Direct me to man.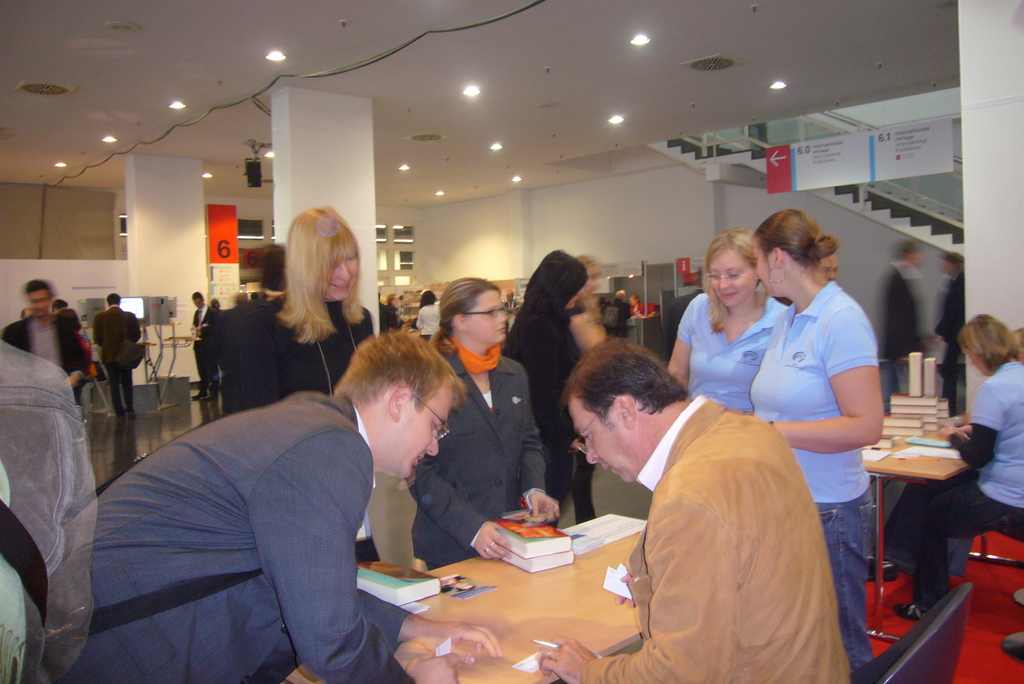
Direction: 380,295,401,336.
